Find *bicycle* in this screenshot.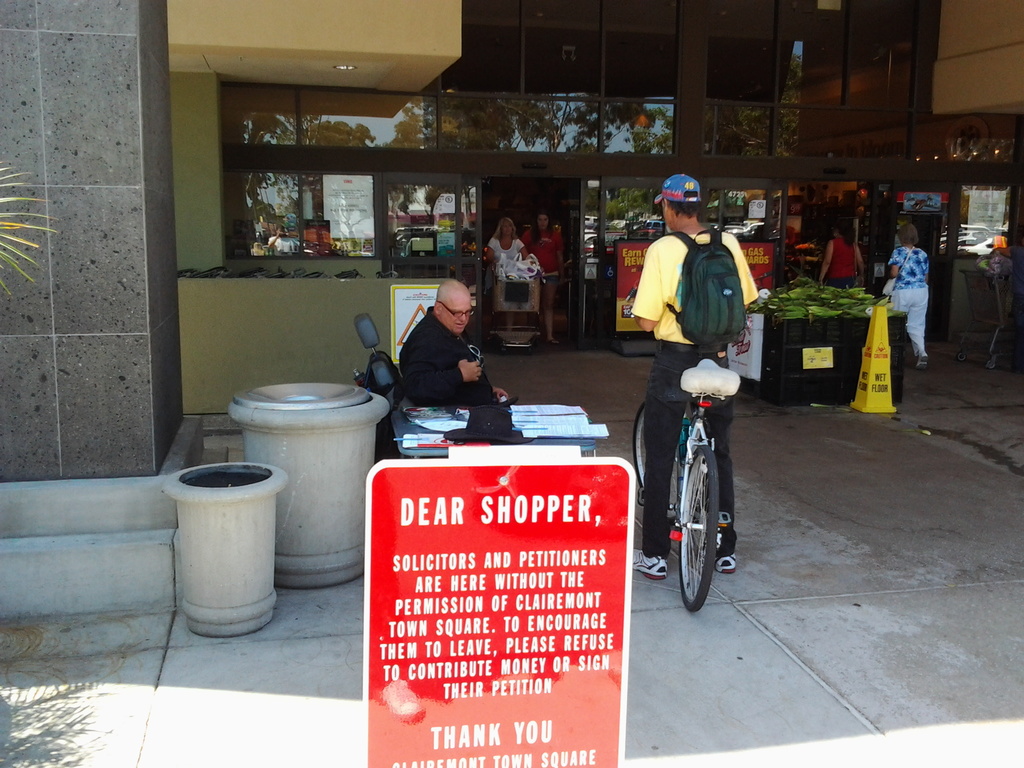
The bounding box for *bicycle* is x1=637 y1=325 x2=748 y2=637.
